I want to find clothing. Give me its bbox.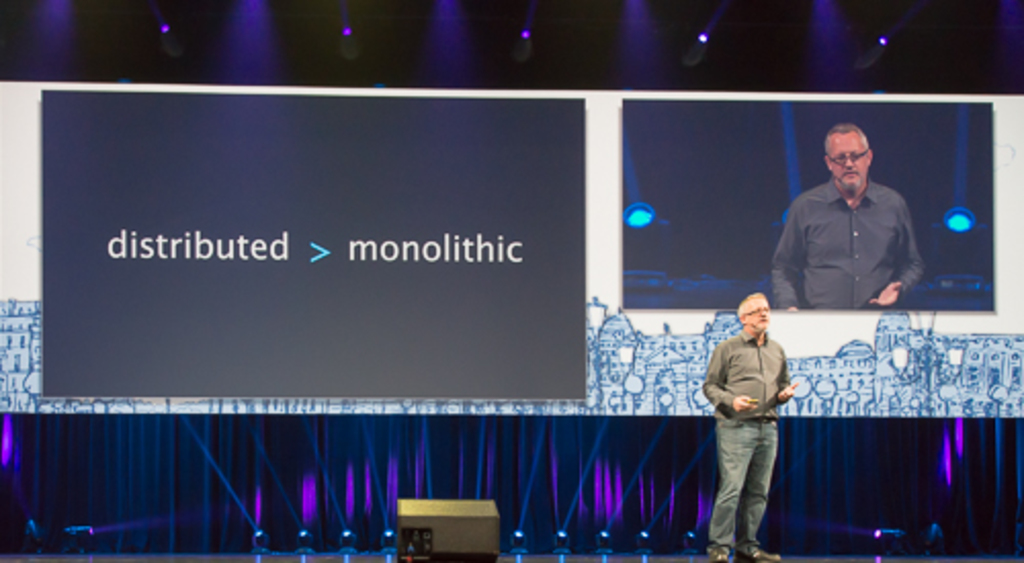
[766, 178, 928, 313].
